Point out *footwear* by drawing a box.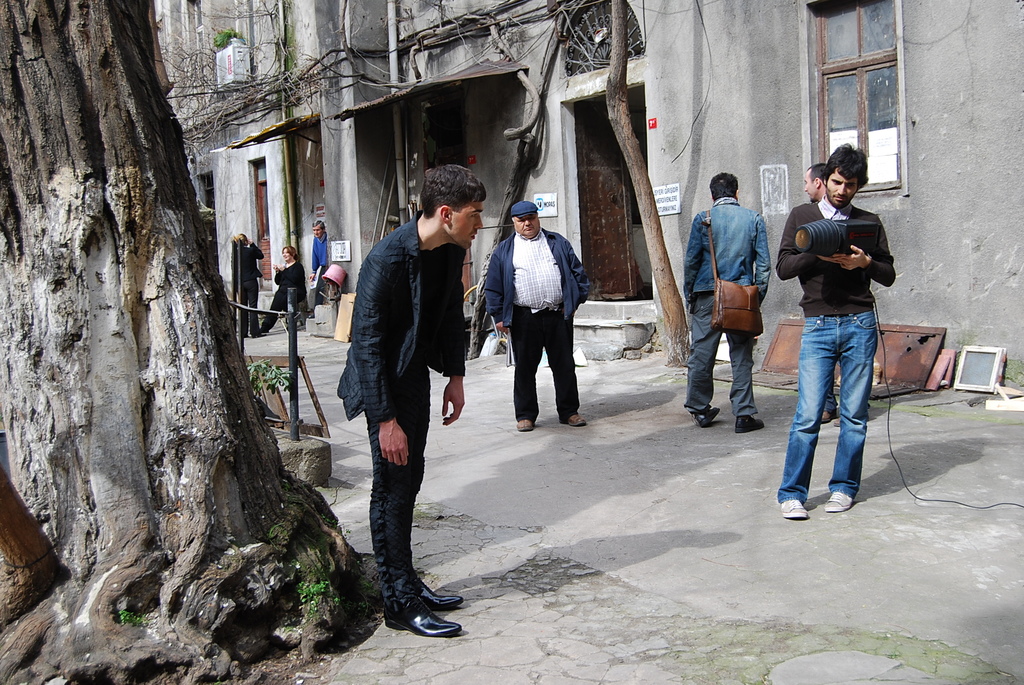
rect(735, 414, 764, 432).
